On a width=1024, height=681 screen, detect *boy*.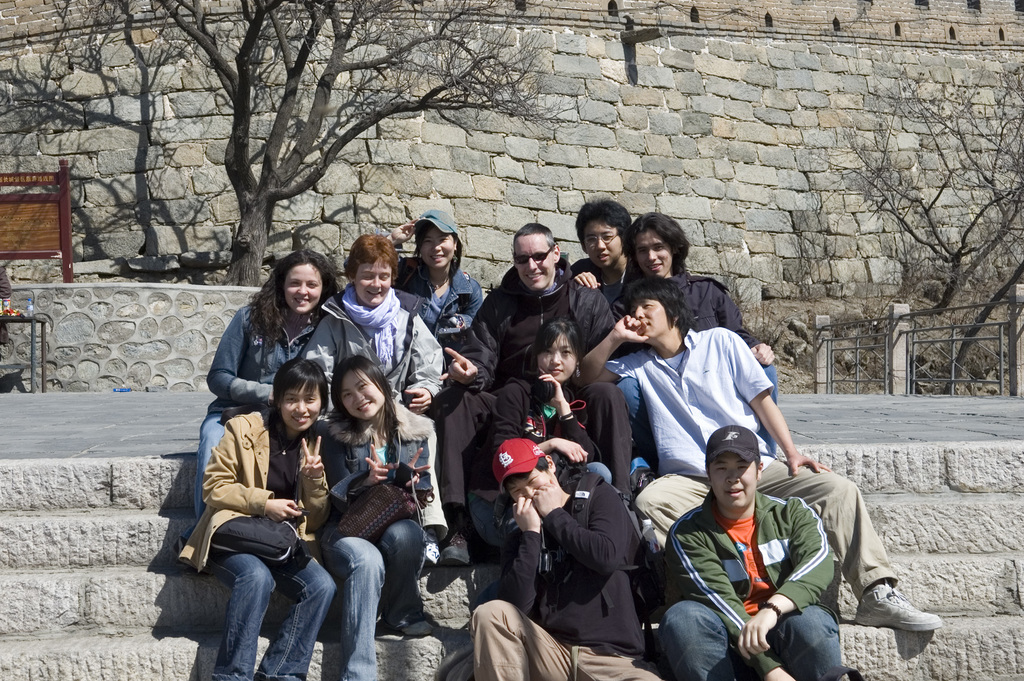
[x1=468, y1=436, x2=656, y2=679].
